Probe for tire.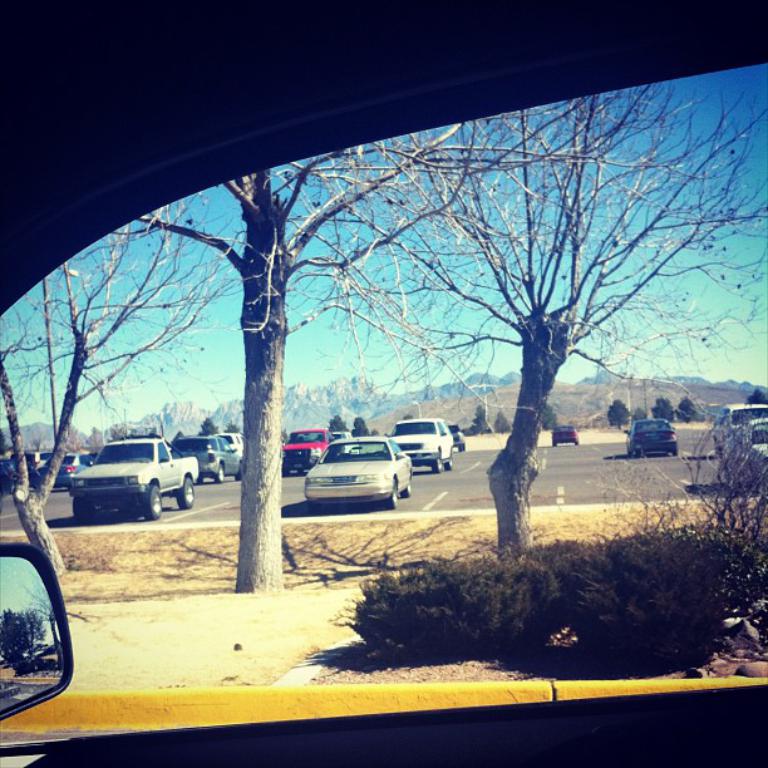
Probe result: [233,461,242,479].
